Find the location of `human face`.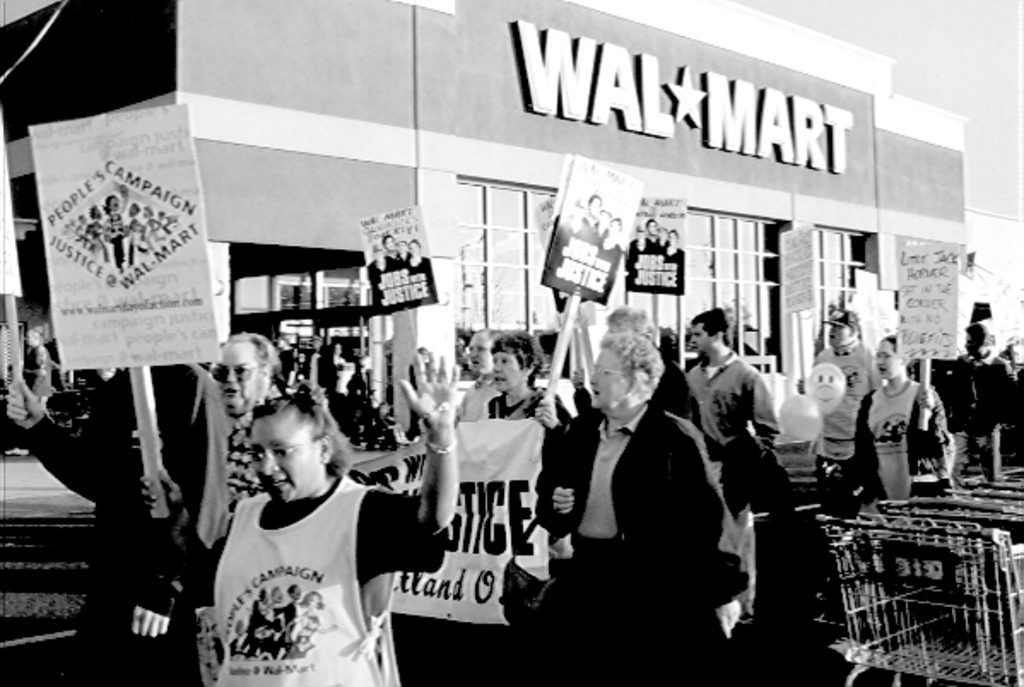
Location: rect(591, 350, 626, 410).
